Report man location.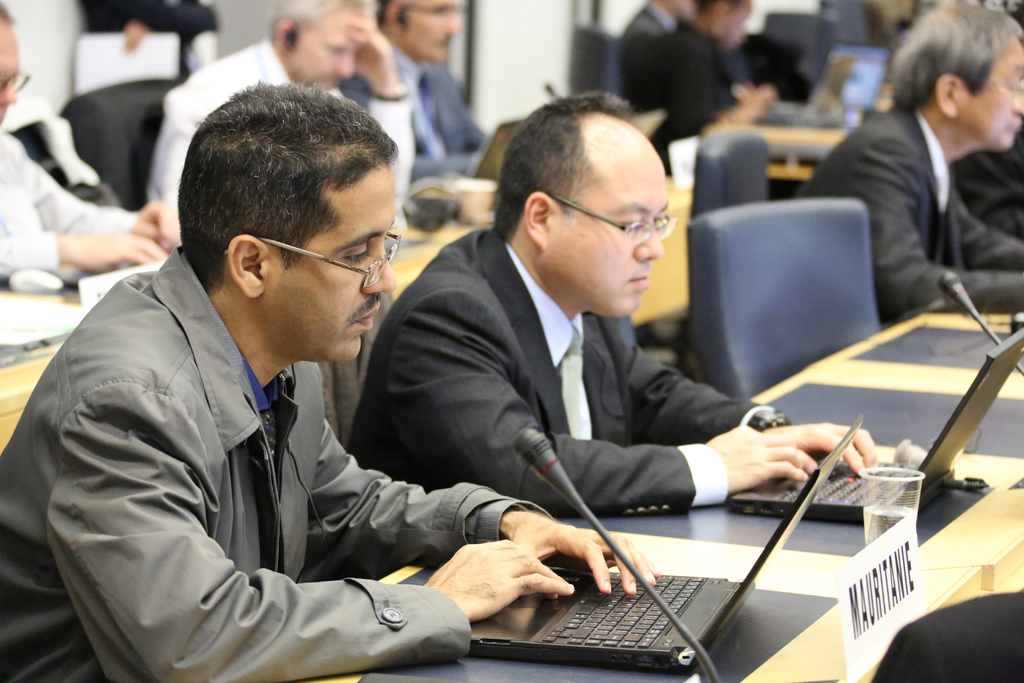
Report: left=13, top=82, right=557, bottom=680.
